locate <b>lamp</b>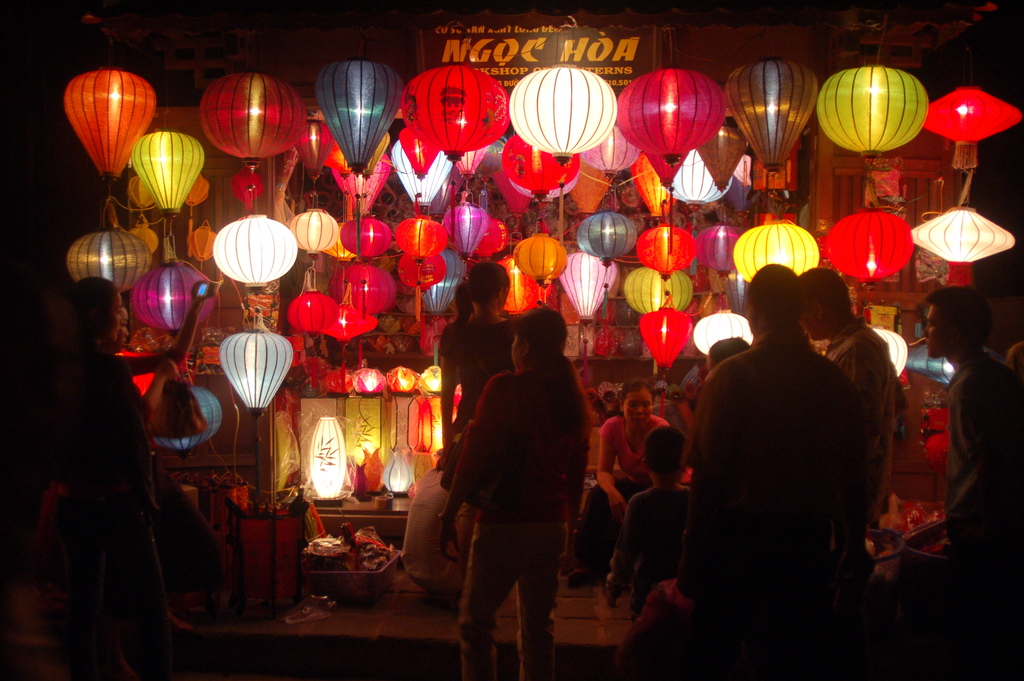
Rect(328, 258, 391, 311)
